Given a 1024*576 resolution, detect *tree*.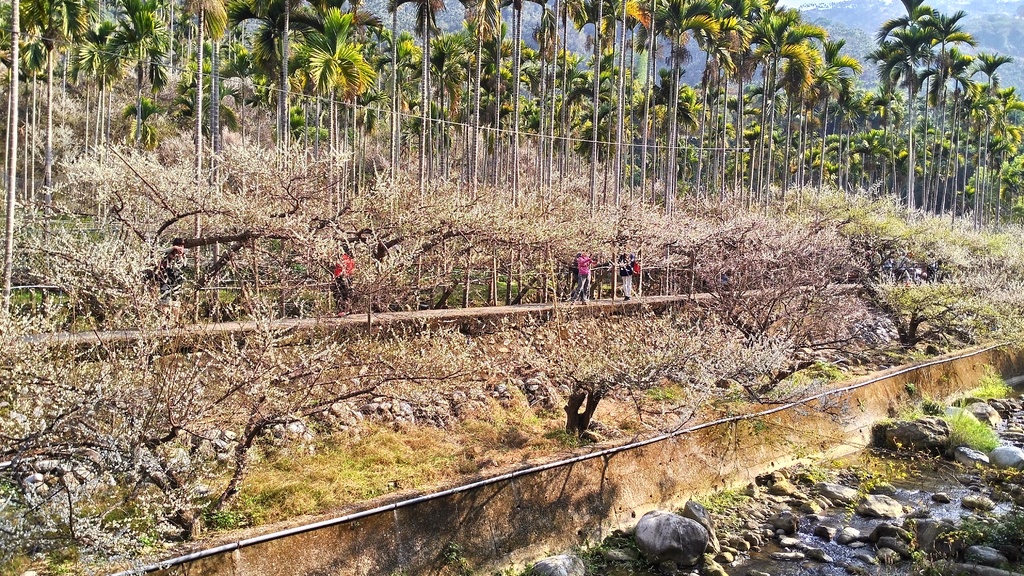
Rect(906, 24, 969, 244).
